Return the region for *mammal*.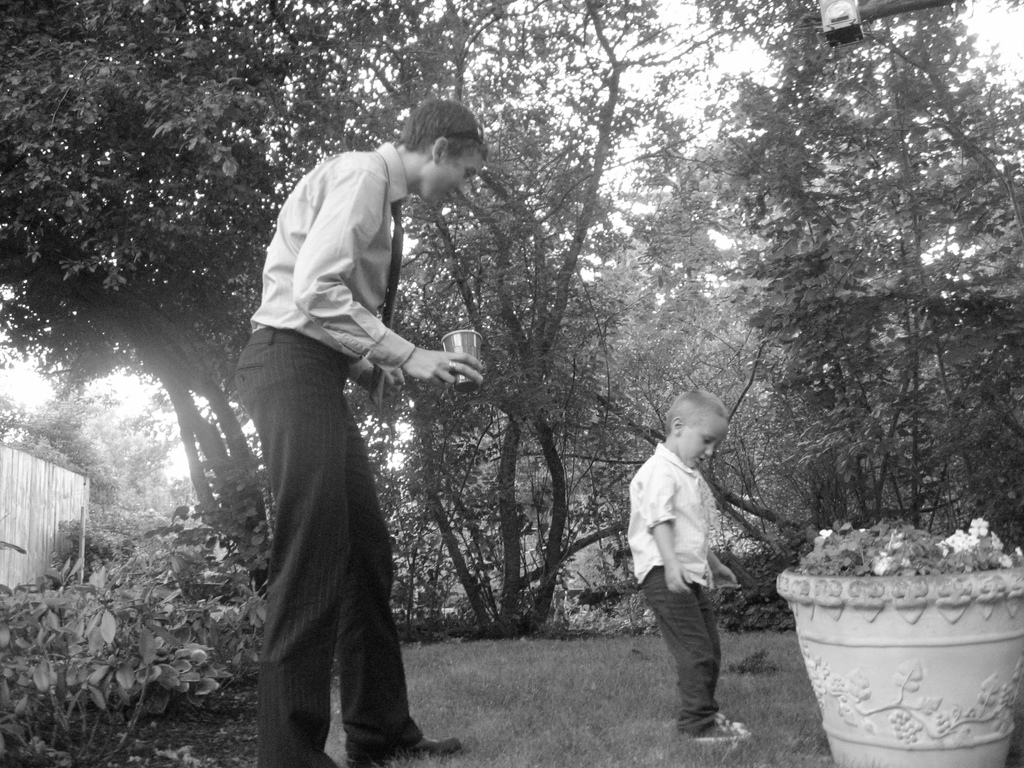
[620, 383, 735, 740].
